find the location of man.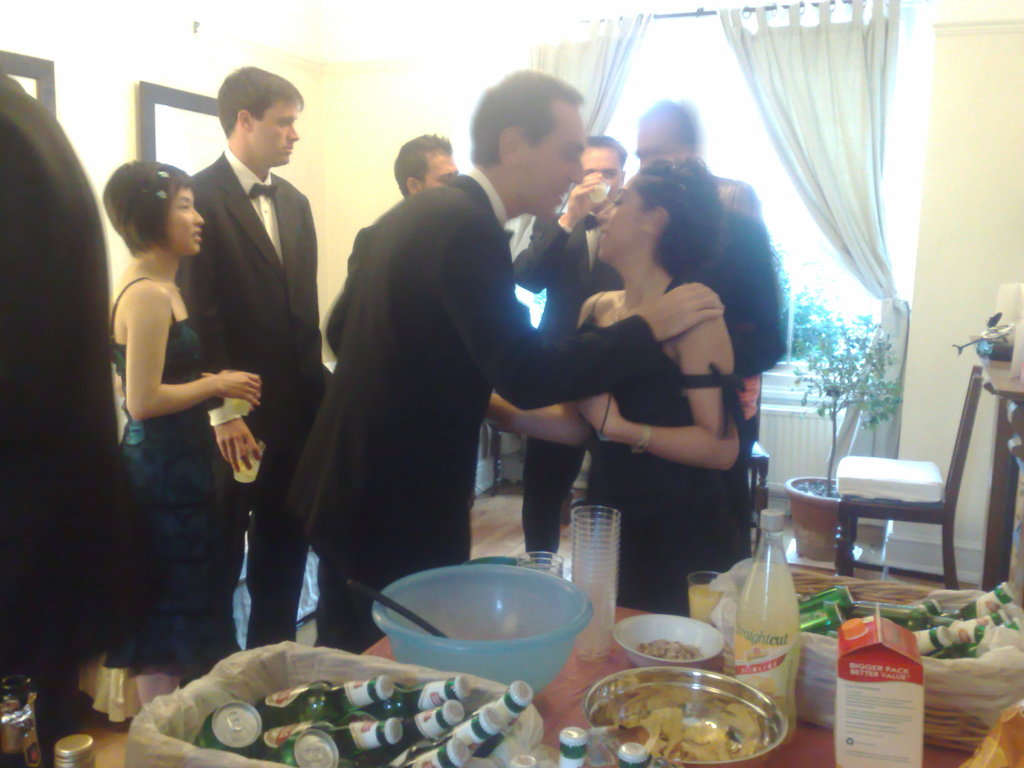
Location: [176,66,336,653].
